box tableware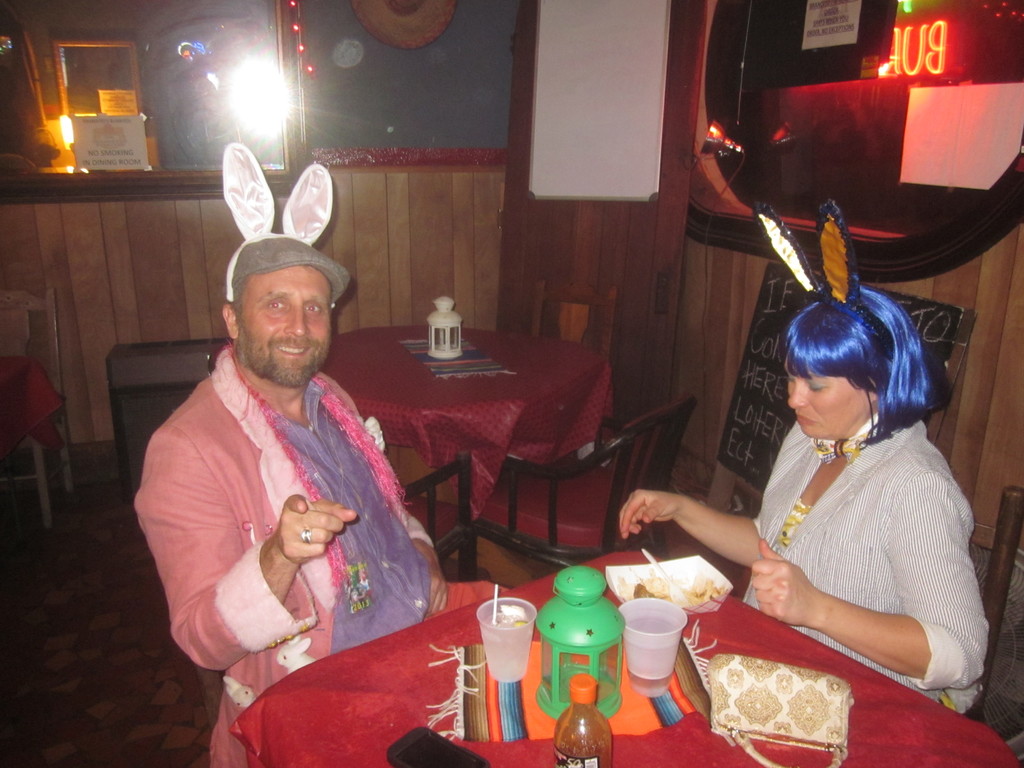
(614, 595, 686, 700)
